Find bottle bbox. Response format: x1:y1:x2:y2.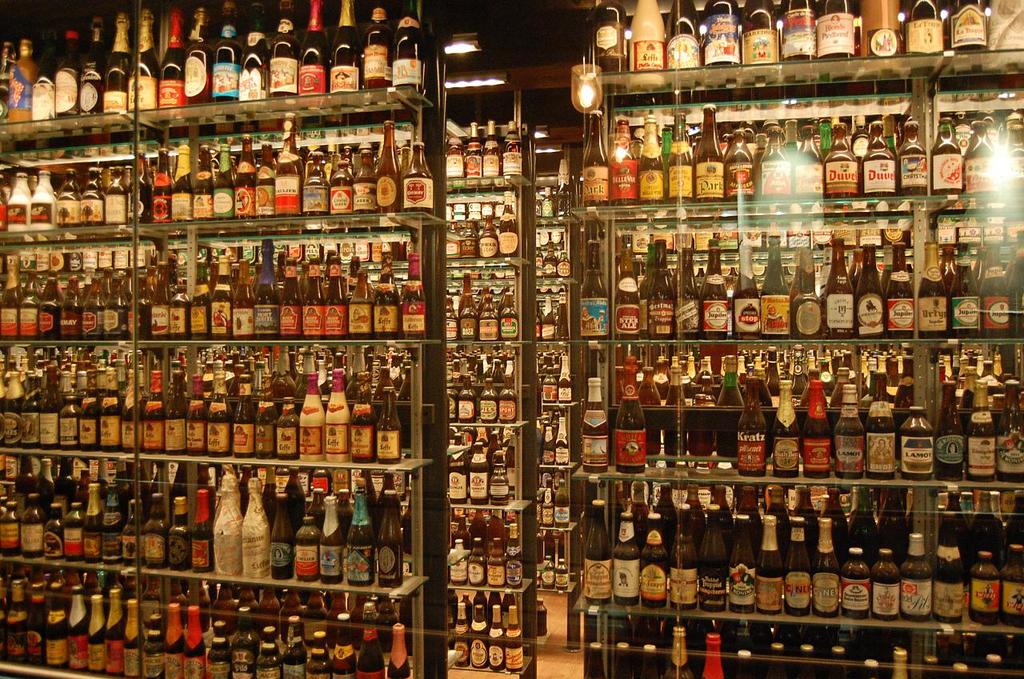
440:357:456:379.
